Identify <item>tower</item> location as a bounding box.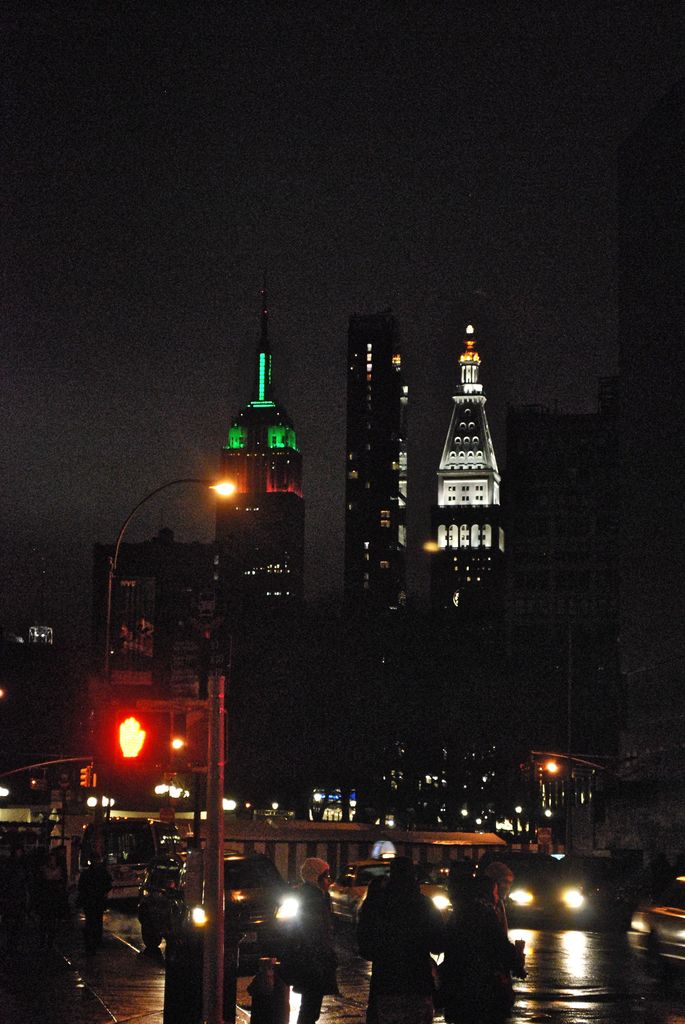
213:262:307:623.
